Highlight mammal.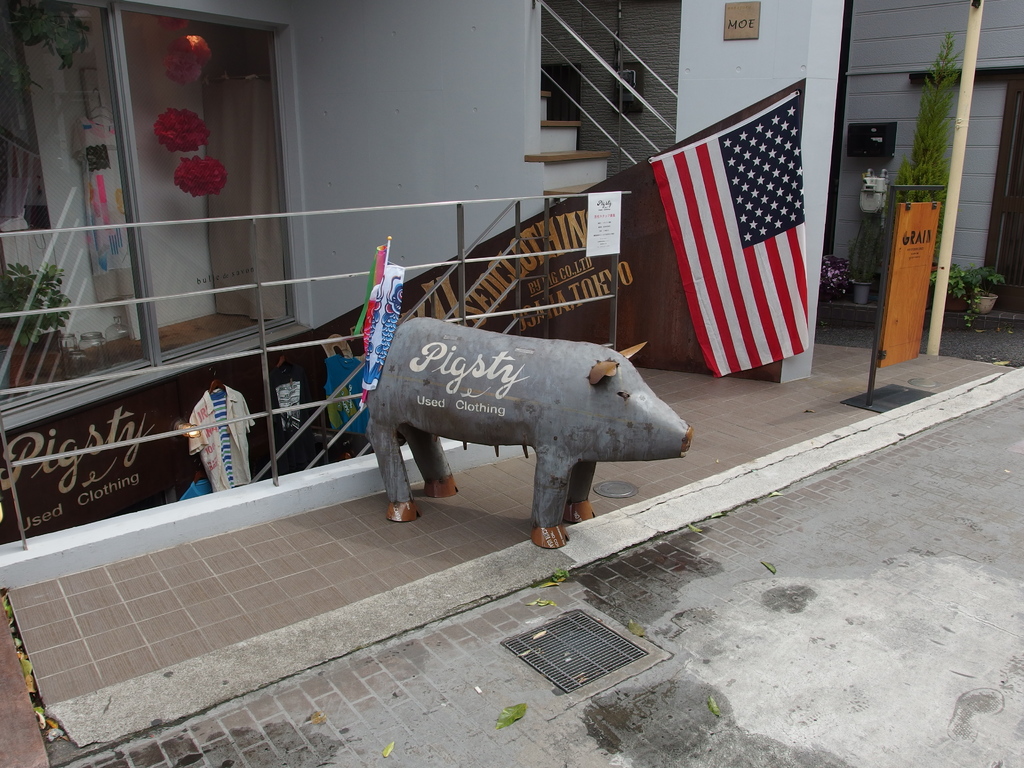
Highlighted region: select_region(345, 316, 690, 515).
